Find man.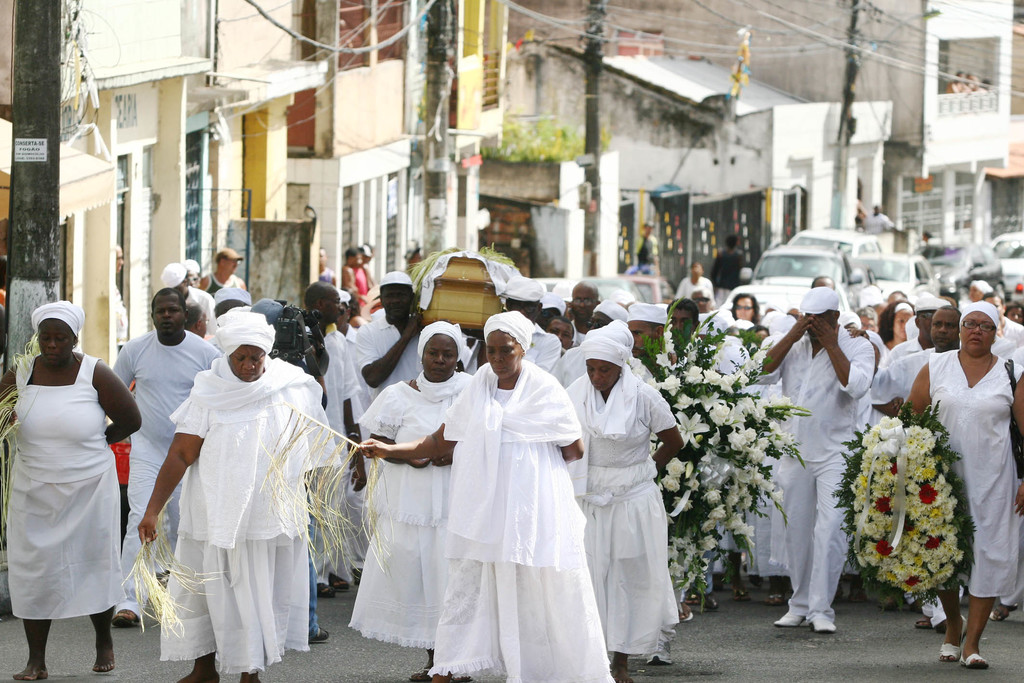
<box>808,274,836,289</box>.
